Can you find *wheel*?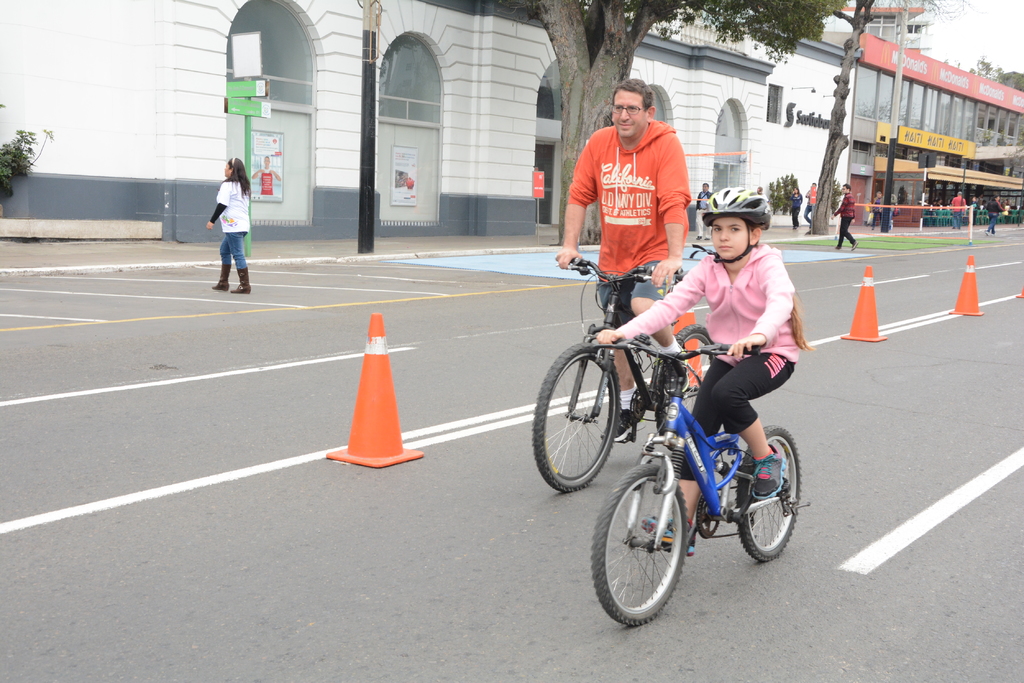
Yes, bounding box: crop(652, 322, 716, 444).
